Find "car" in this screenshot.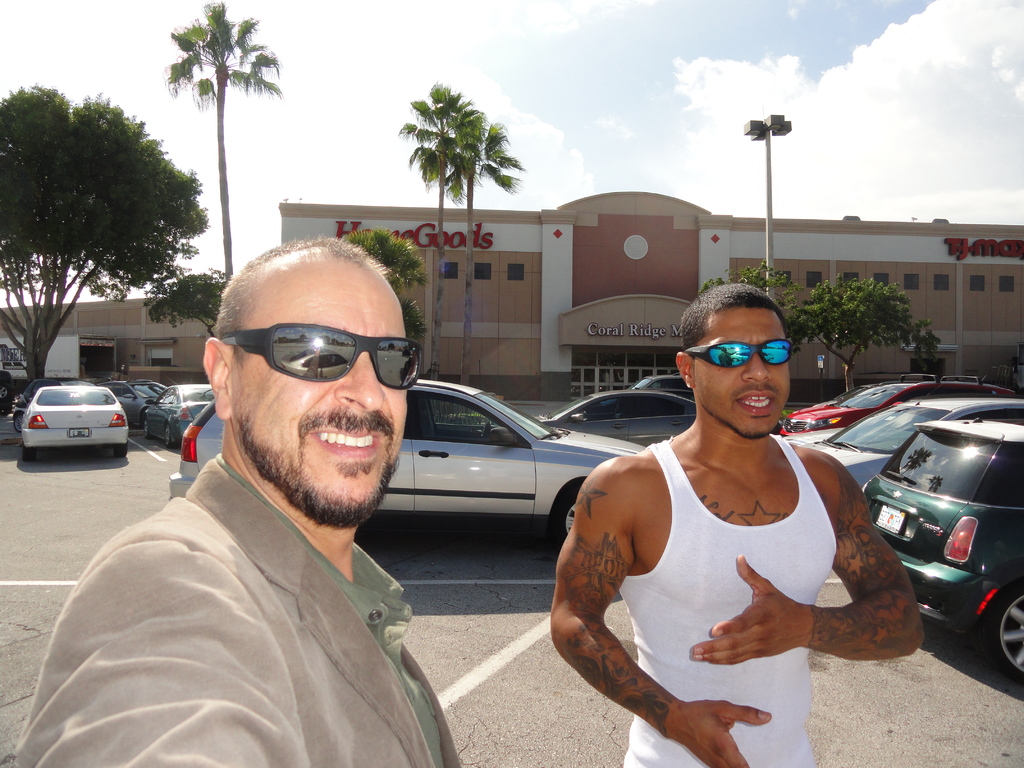
The bounding box for "car" is <bbox>163, 371, 660, 549</bbox>.
